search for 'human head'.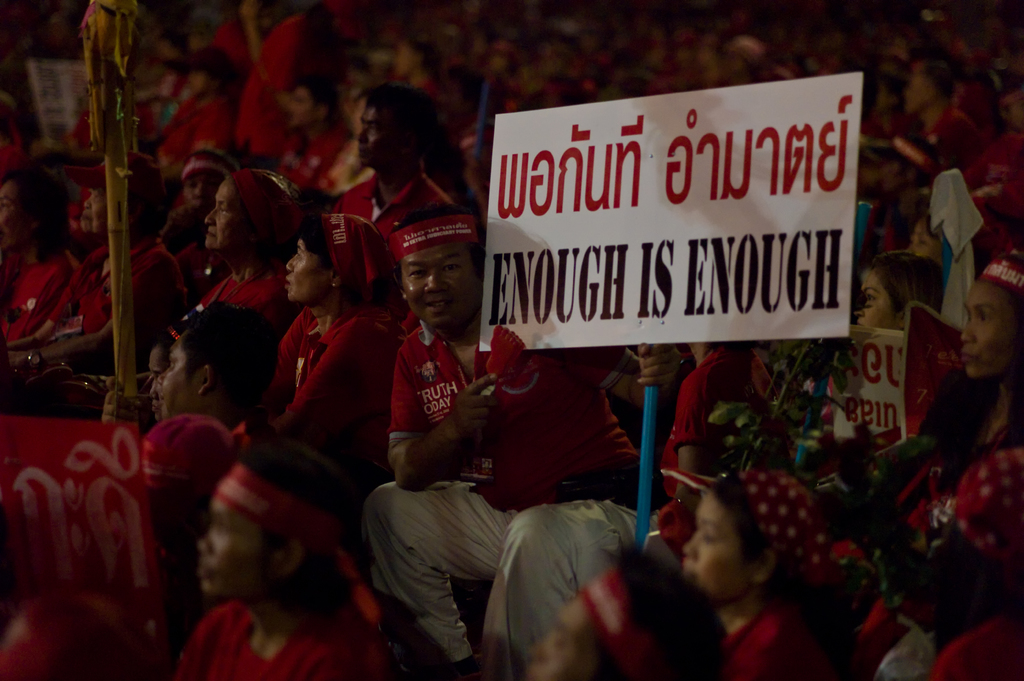
Found at [x1=188, y1=51, x2=231, y2=96].
